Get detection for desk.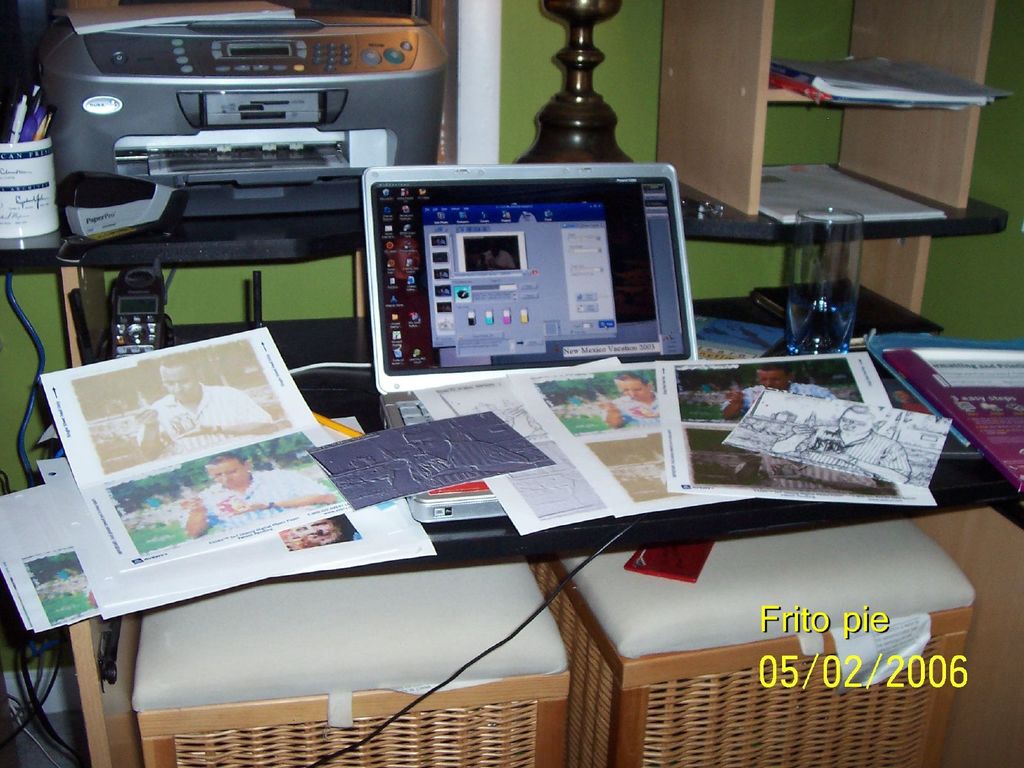
Detection: [left=65, top=276, right=1023, bottom=767].
